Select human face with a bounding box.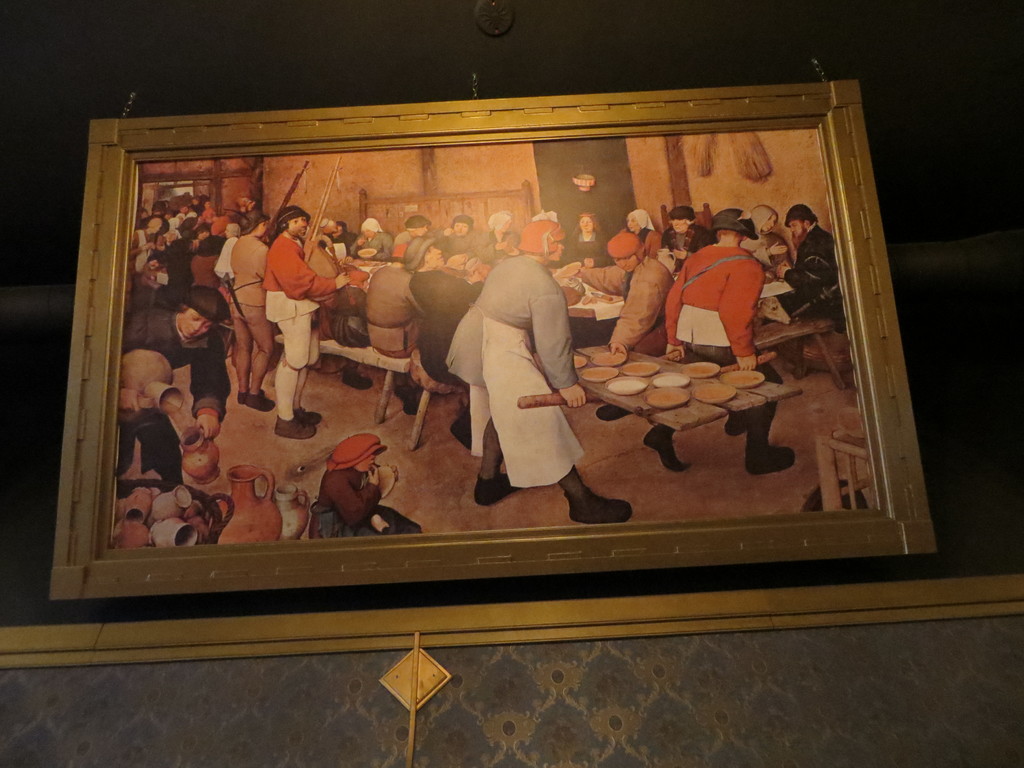
787,218,803,239.
